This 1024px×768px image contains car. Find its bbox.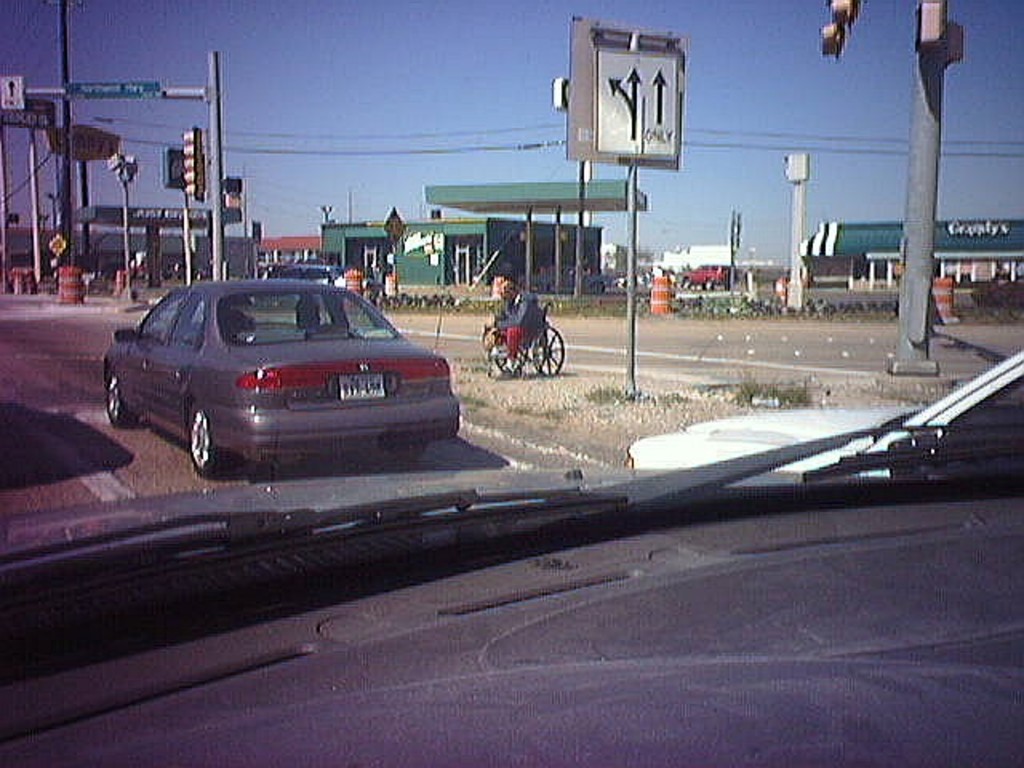
x1=101 y1=275 x2=459 y2=472.
